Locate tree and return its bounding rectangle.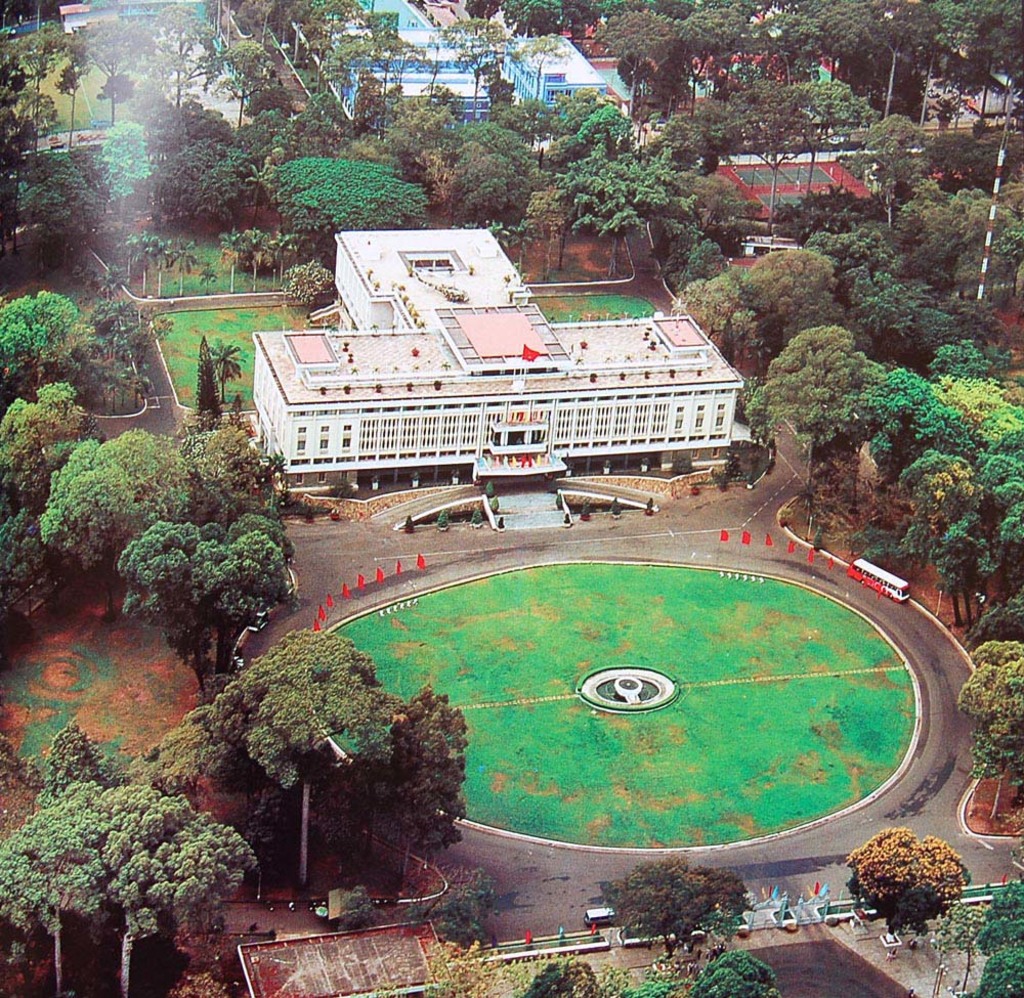
BBox(114, 515, 290, 704).
